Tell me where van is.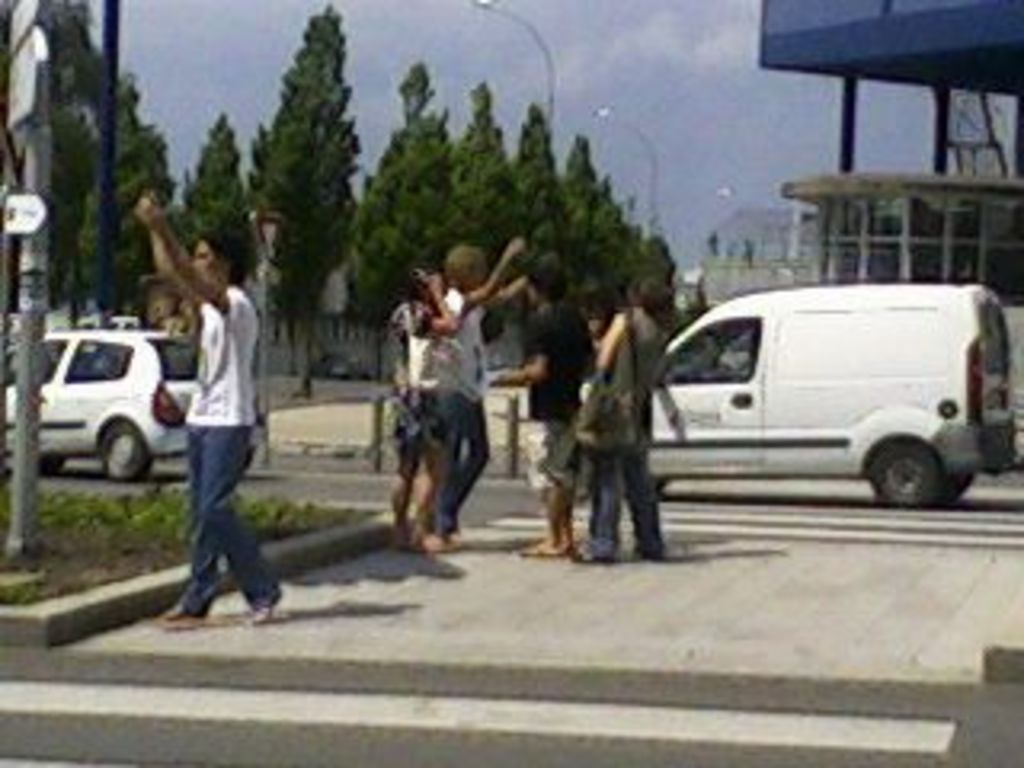
van is at <region>522, 275, 1018, 506</region>.
